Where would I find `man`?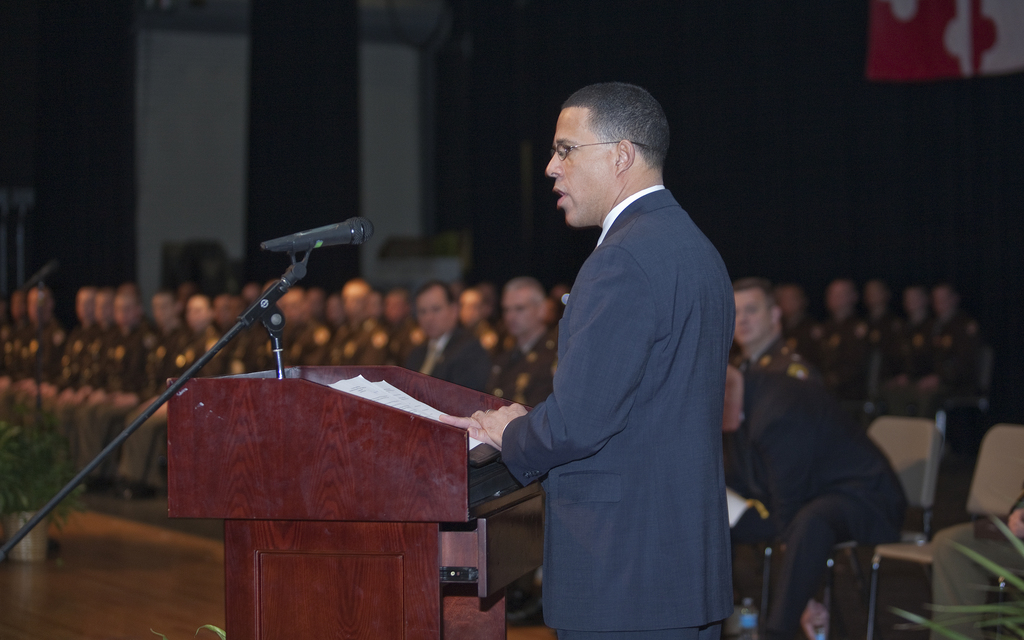
At 832/279/881/411.
